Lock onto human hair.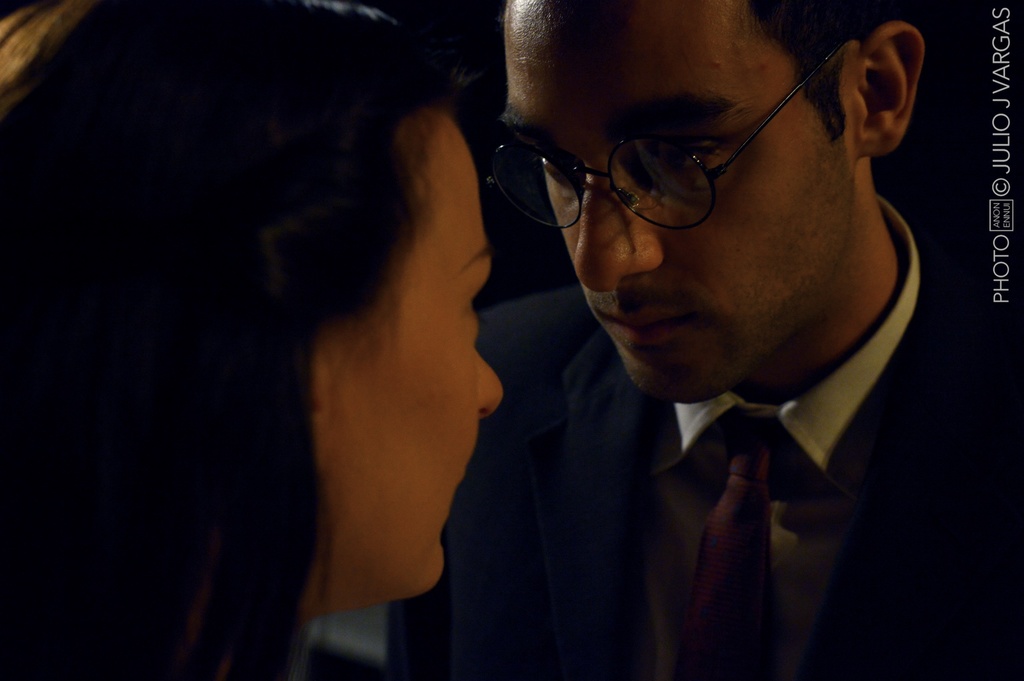
Locked: <bbox>0, 1, 465, 680</bbox>.
